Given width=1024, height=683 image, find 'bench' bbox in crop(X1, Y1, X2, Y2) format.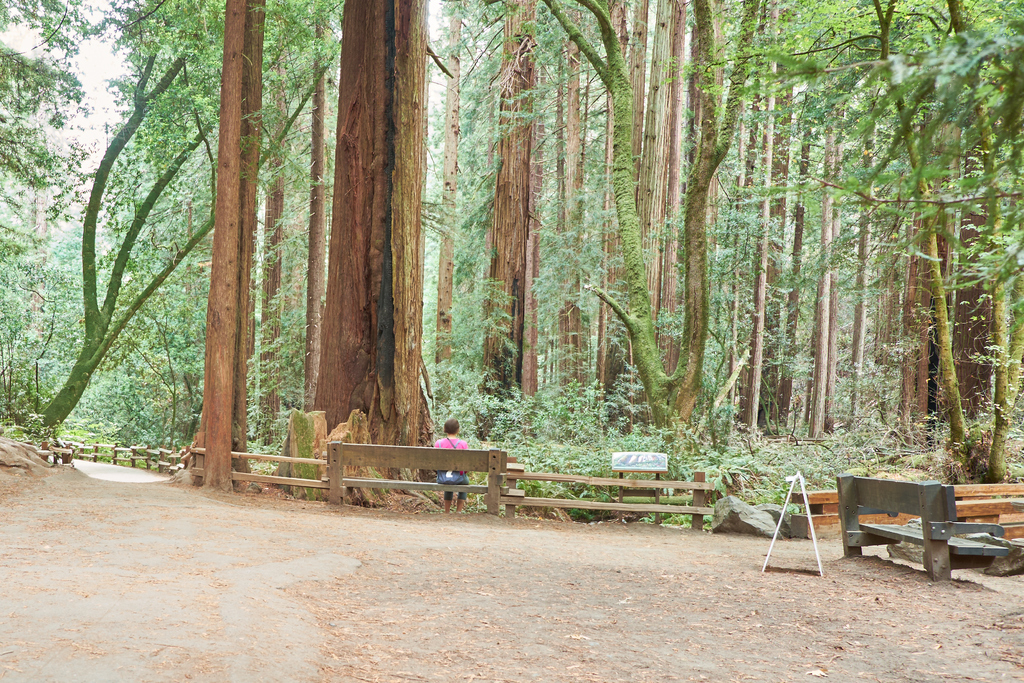
crop(319, 446, 525, 512).
